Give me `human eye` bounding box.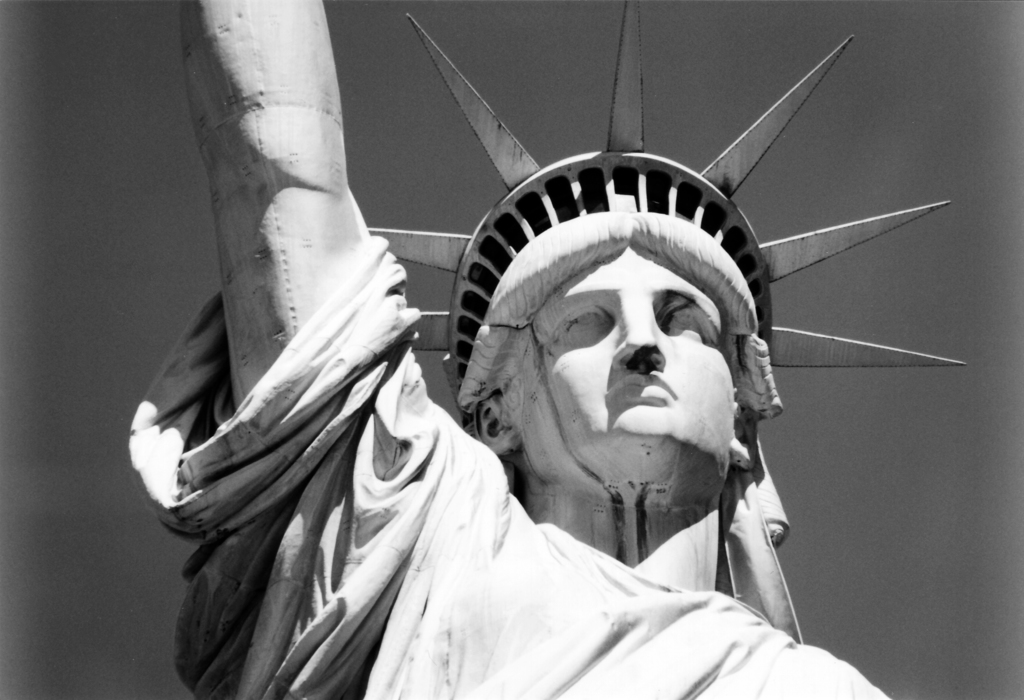
556/306/614/341.
